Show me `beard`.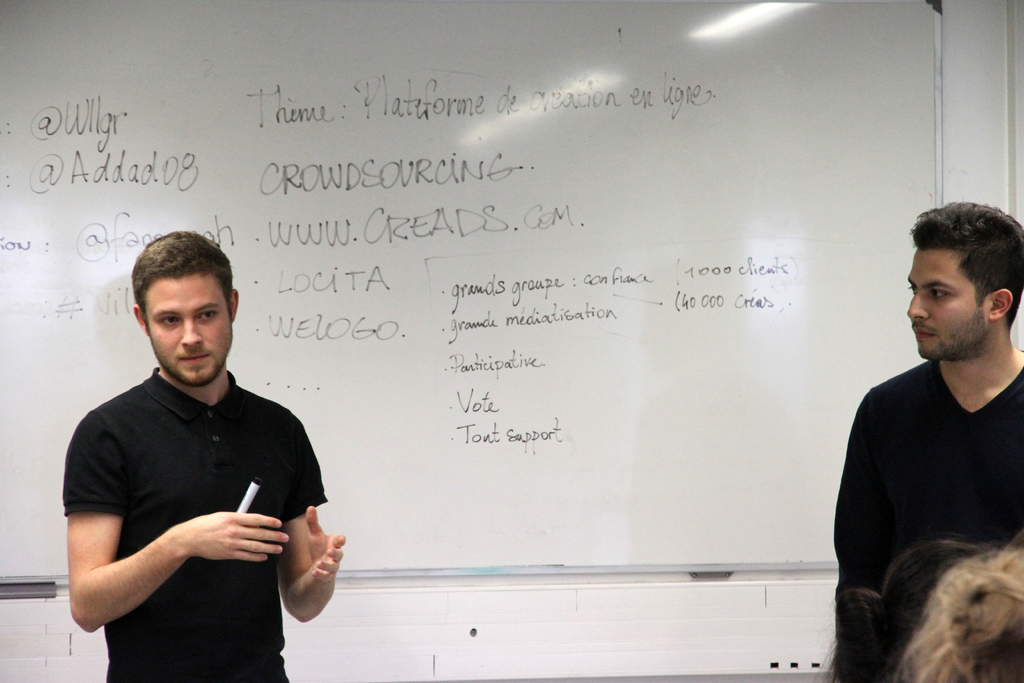
`beard` is here: 154, 339, 236, 389.
